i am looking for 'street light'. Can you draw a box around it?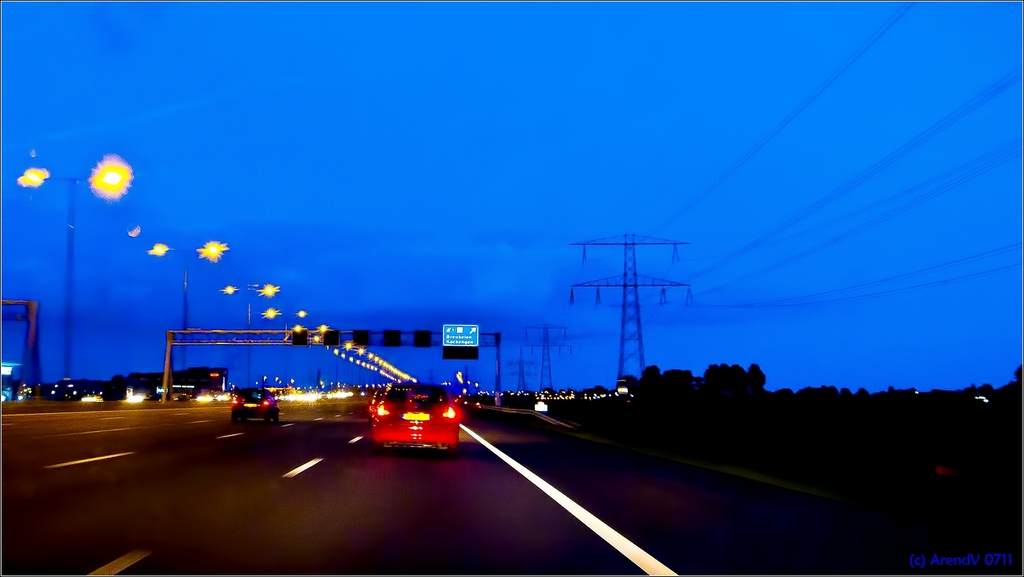
Sure, the bounding box is box=[147, 238, 232, 384].
